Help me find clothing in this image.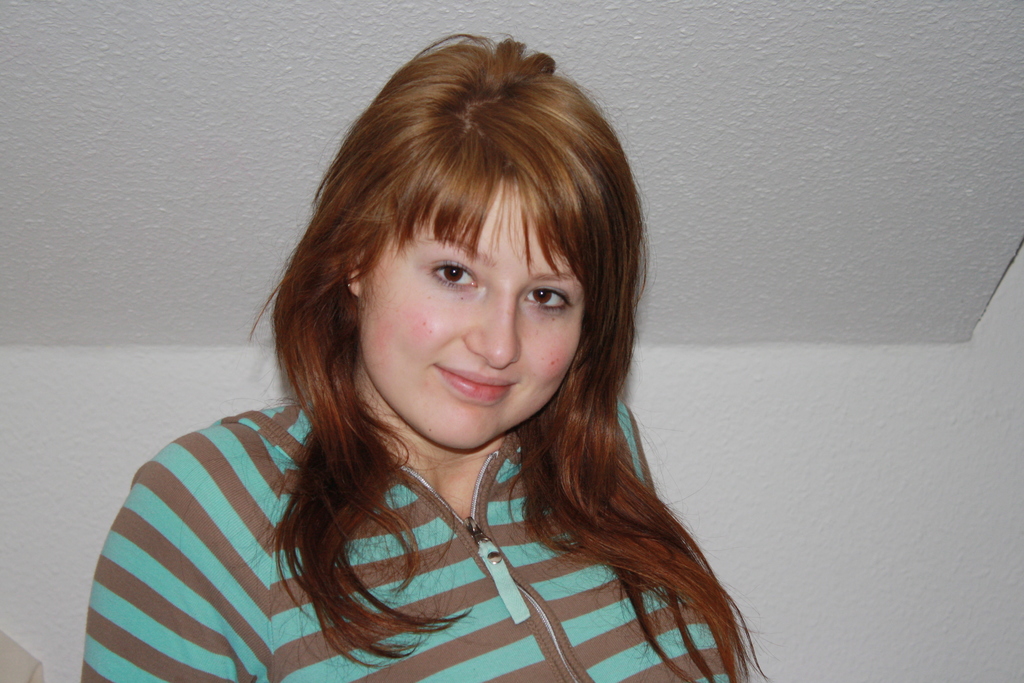
Found it: bbox=(204, 375, 771, 657).
